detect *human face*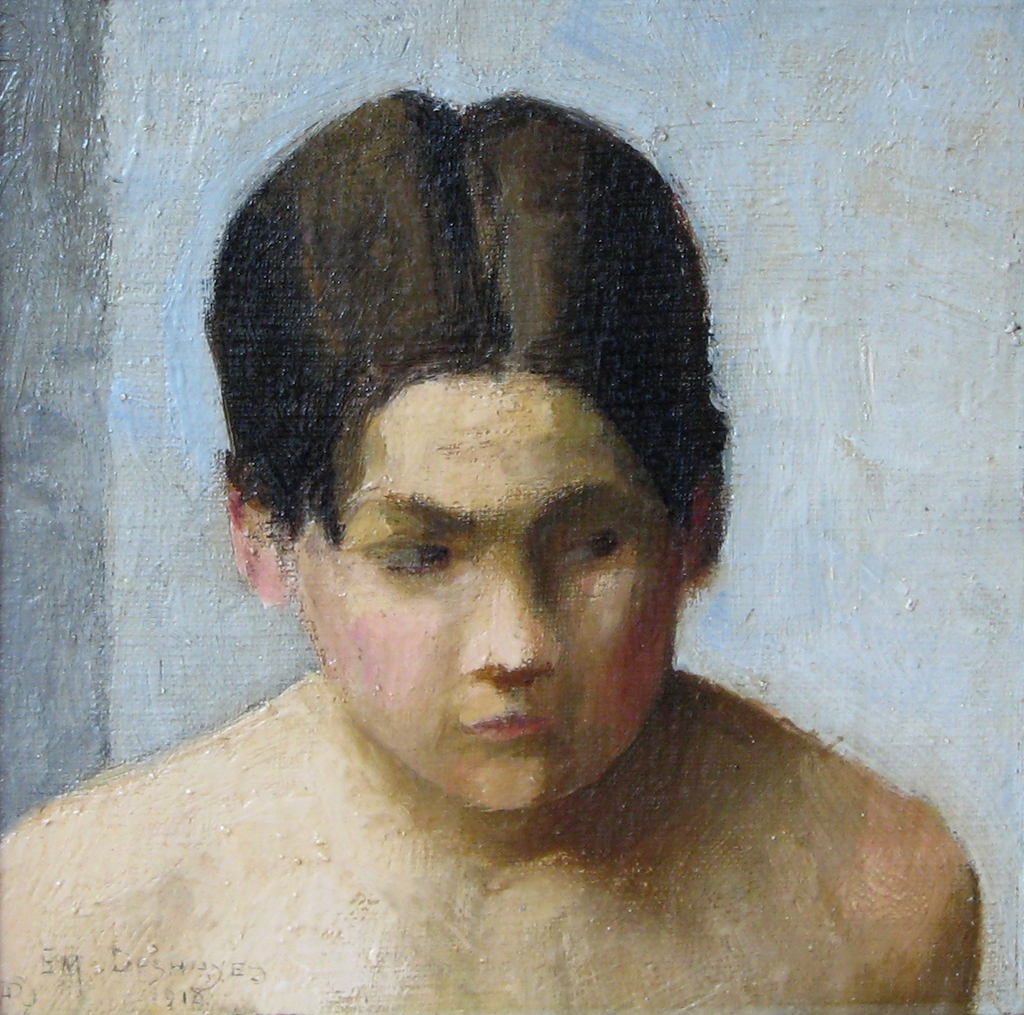
{"x1": 293, "y1": 367, "x2": 690, "y2": 795}
